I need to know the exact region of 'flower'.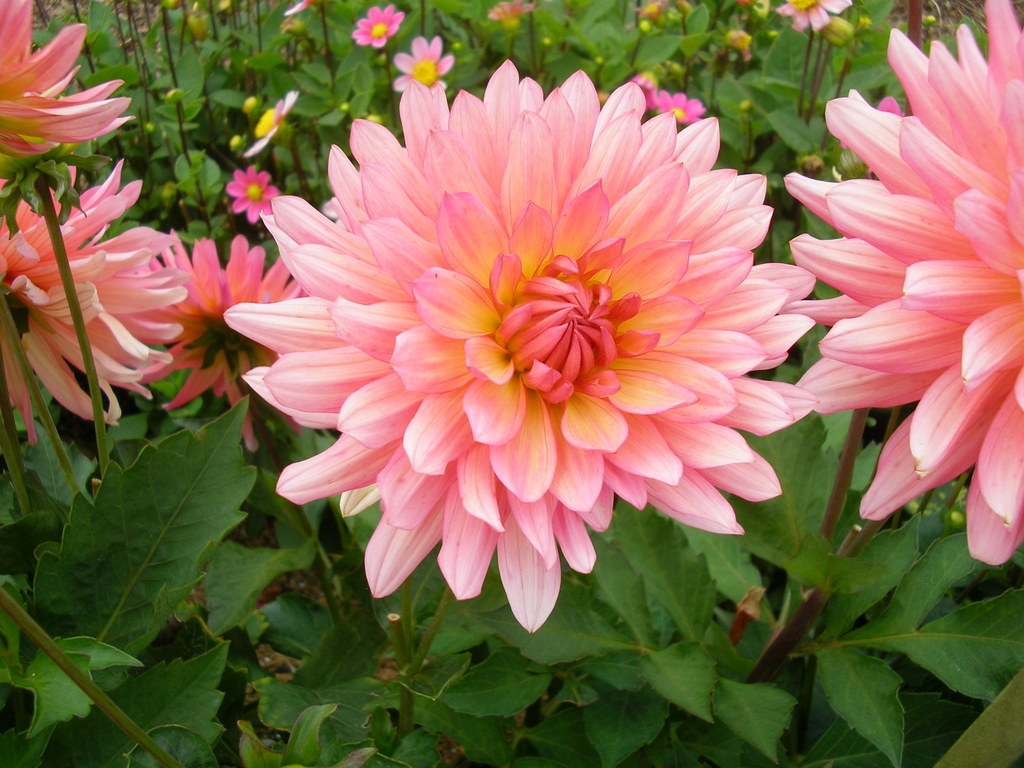
Region: {"x1": 147, "y1": 230, "x2": 304, "y2": 438}.
